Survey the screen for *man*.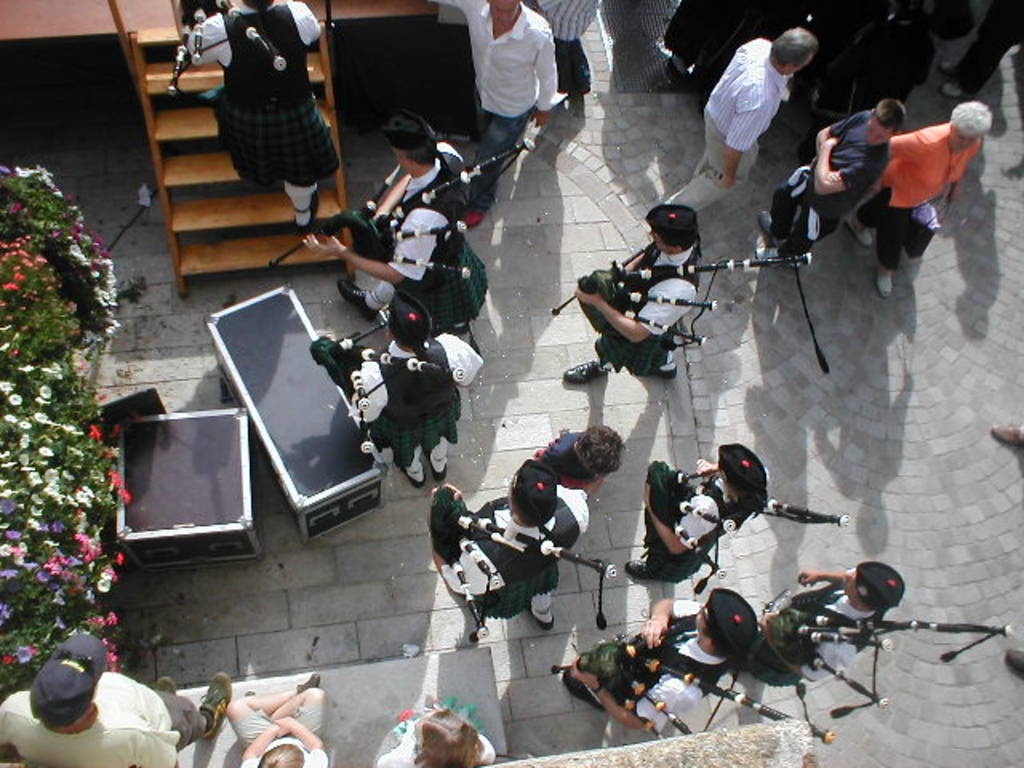
Survey found: (left=666, top=26, right=818, bottom=211).
